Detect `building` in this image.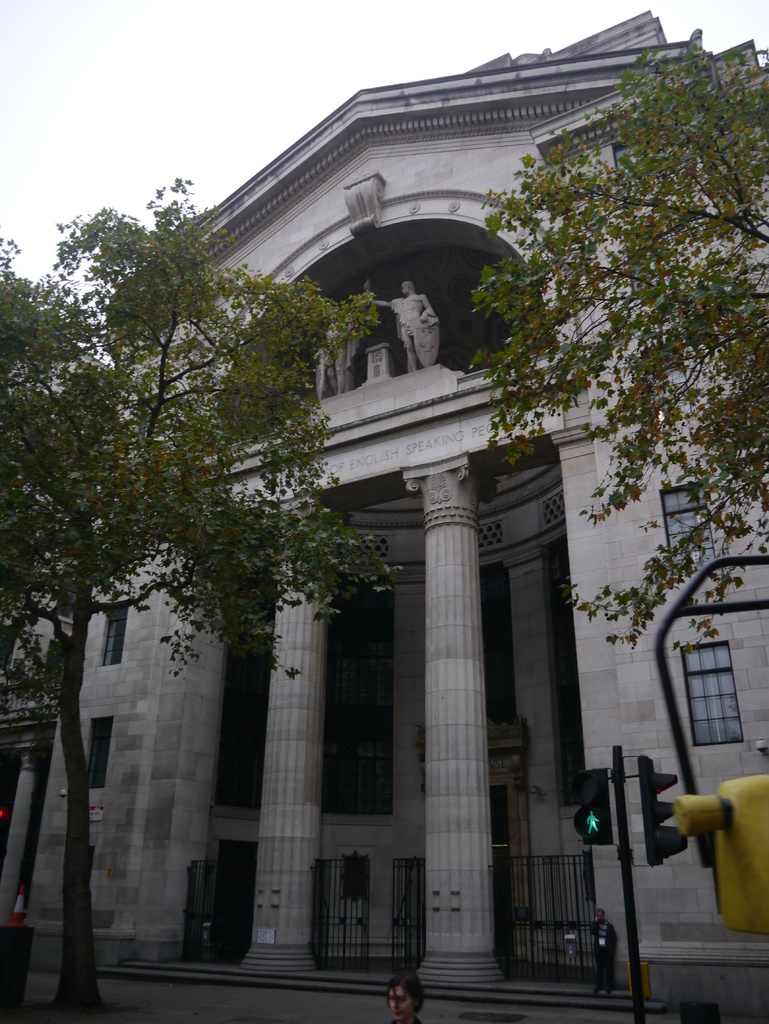
Detection: left=0, top=6, right=768, bottom=1023.
